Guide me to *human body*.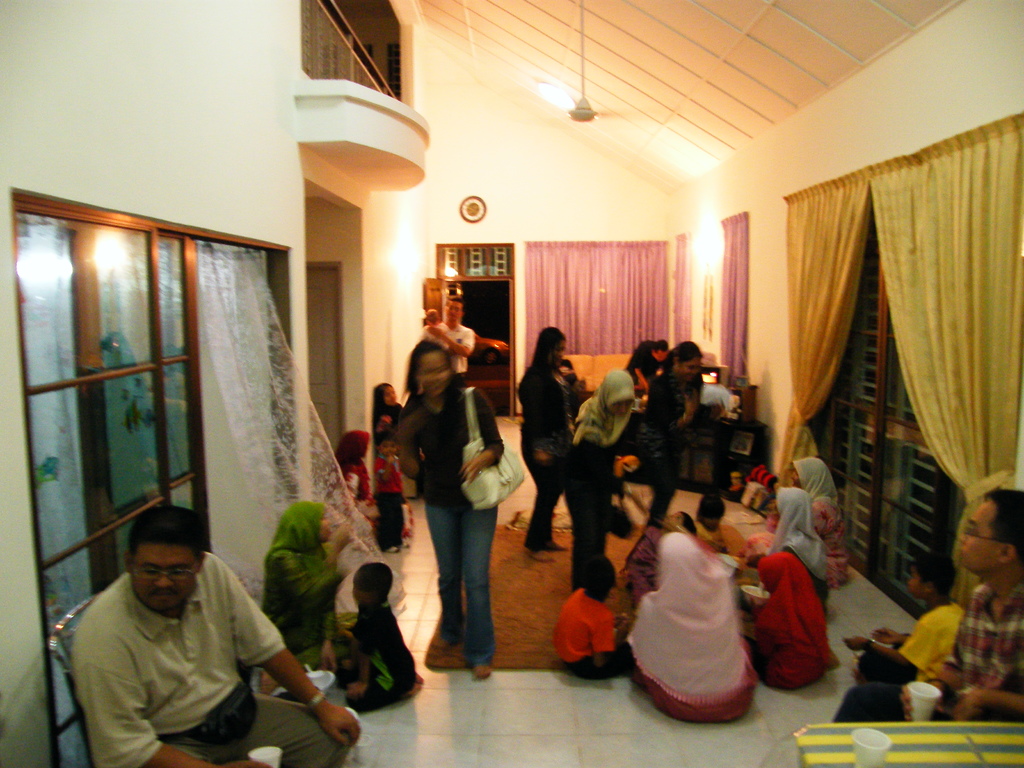
Guidance: [x1=828, y1=579, x2=1023, y2=721].
